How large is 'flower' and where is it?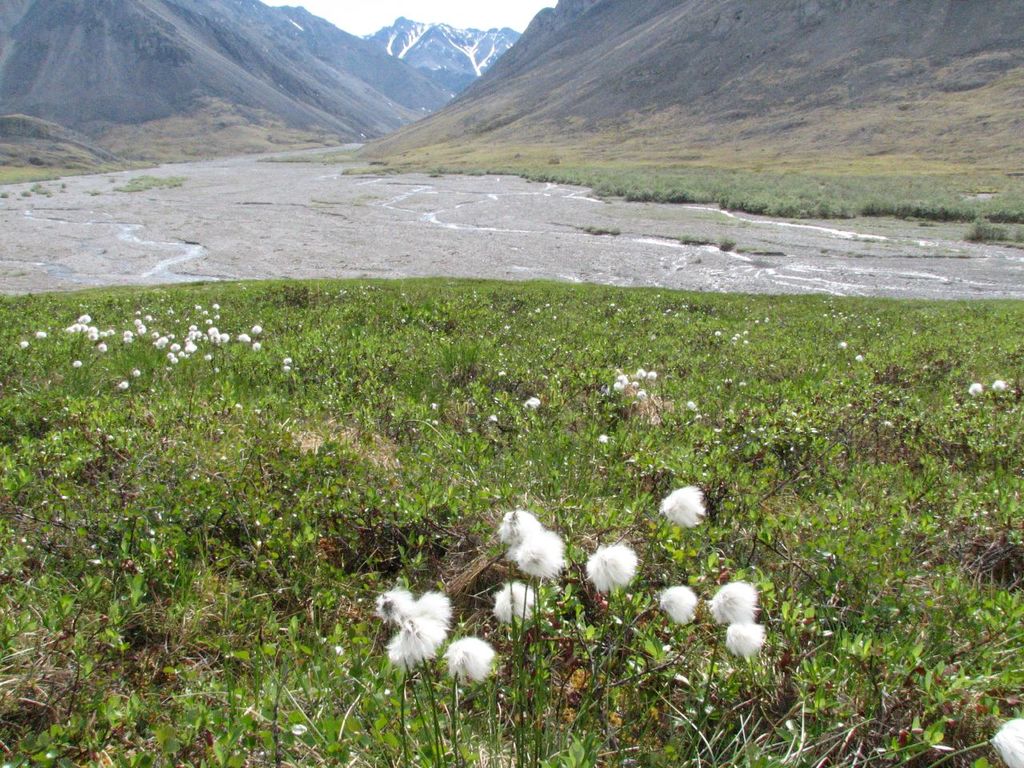
Bounding box: 838/342/848/354.
